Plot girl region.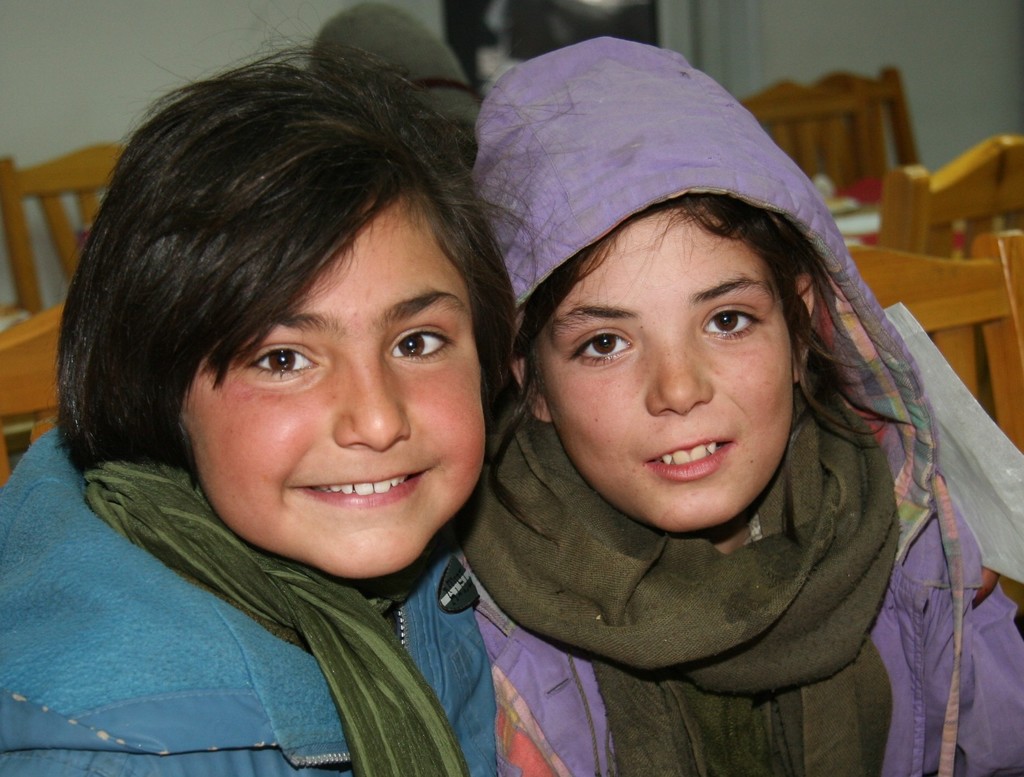
Plotted at <box>449,38,1023,776</box>.
